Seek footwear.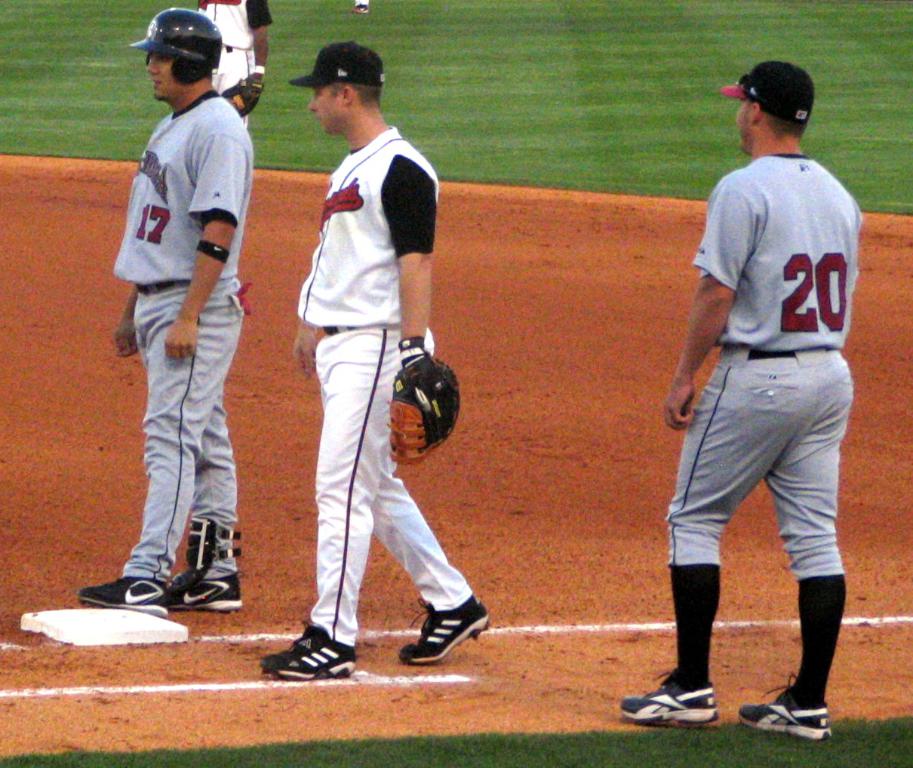
[395, 599, 490, 667].
